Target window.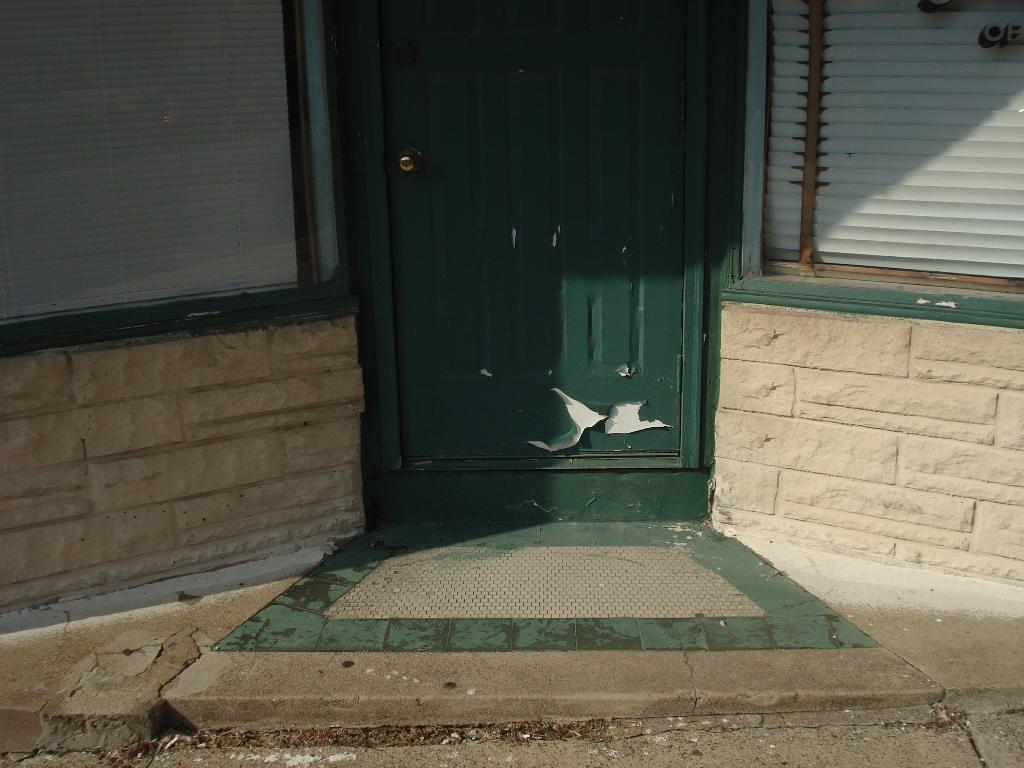
Target region: select_region(37, 0, 348, 338).
